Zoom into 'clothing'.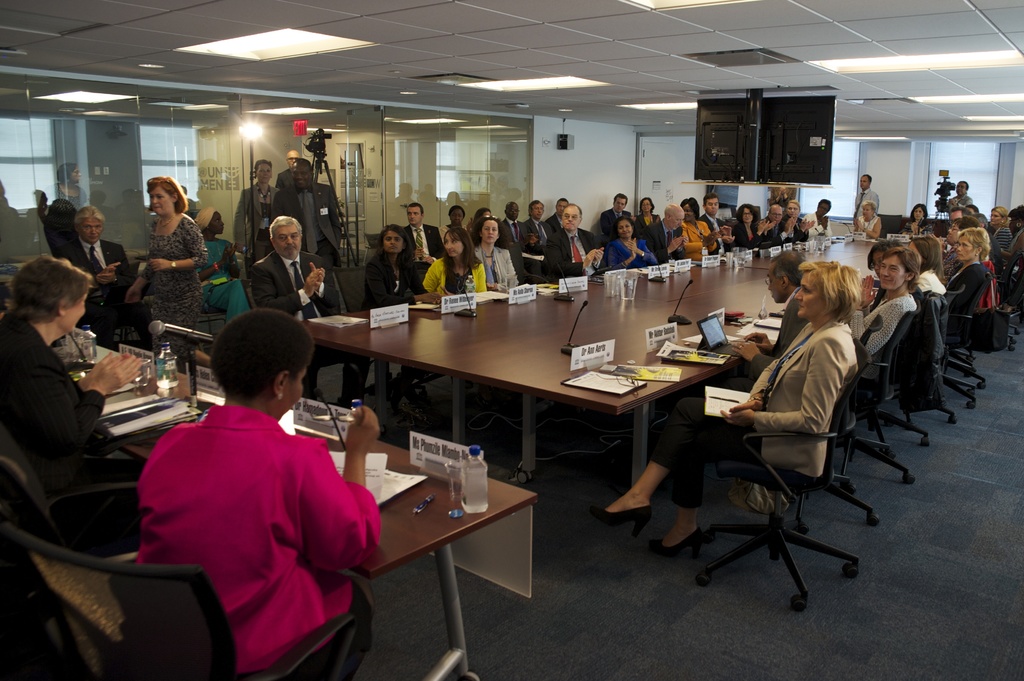
Zoom target: Rect(948, 196, 971, 211).
